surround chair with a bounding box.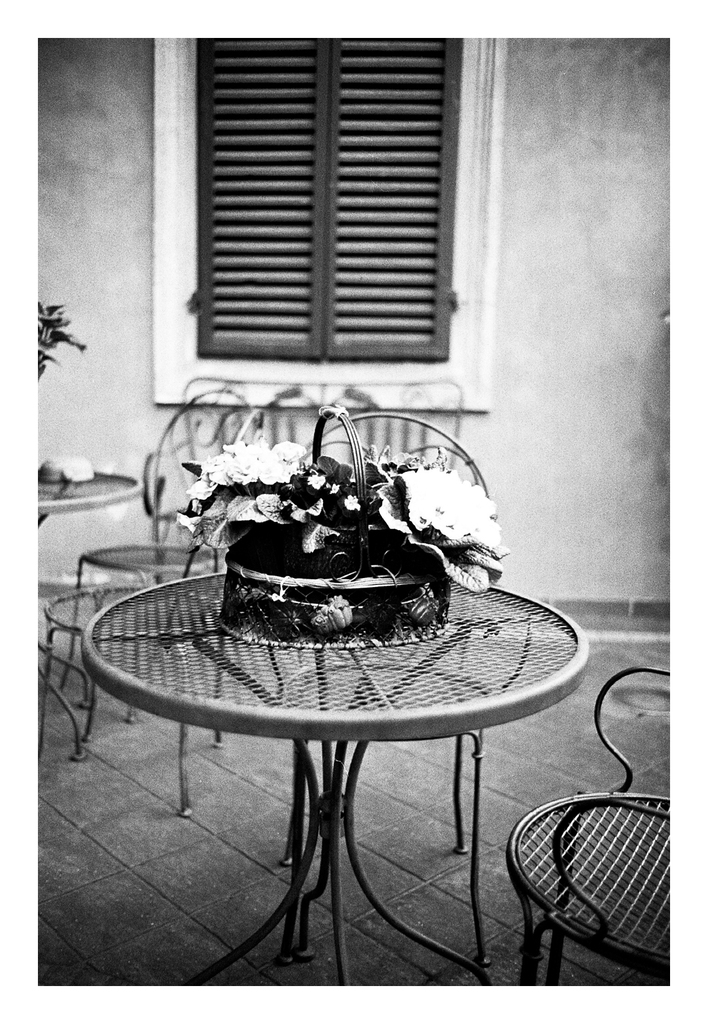
pyautogui.locateOnScreen(44, 381, 230, 830).
